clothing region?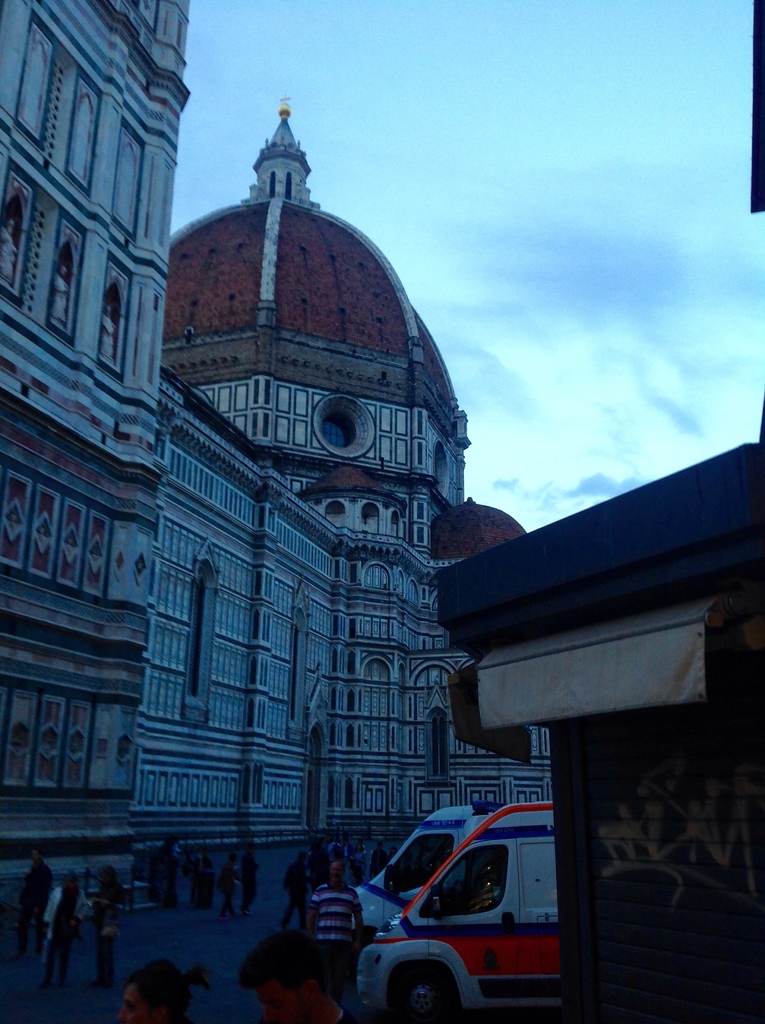
310, 872, 355, 1000
